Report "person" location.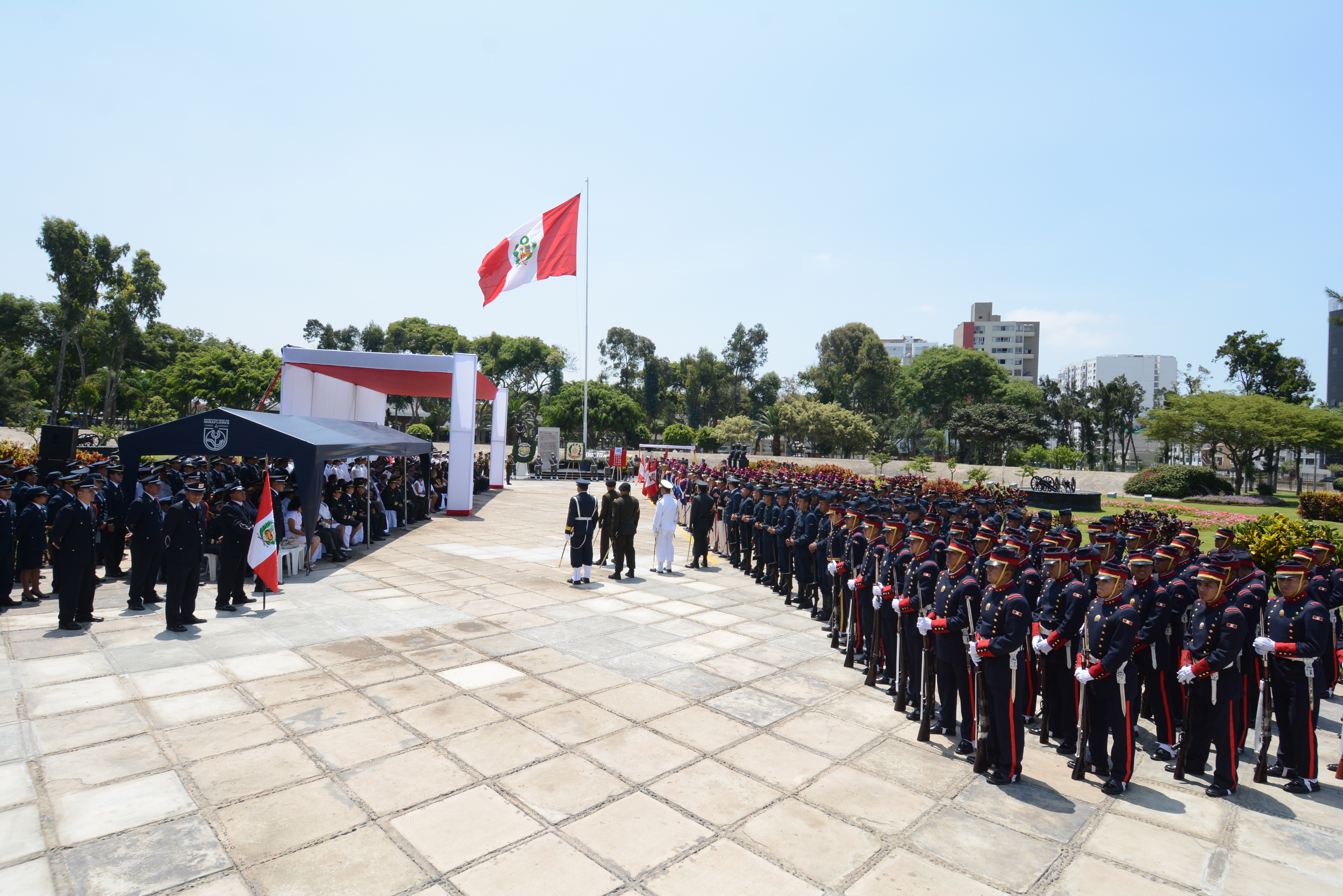
Report: (97, 145, 107, 165).
